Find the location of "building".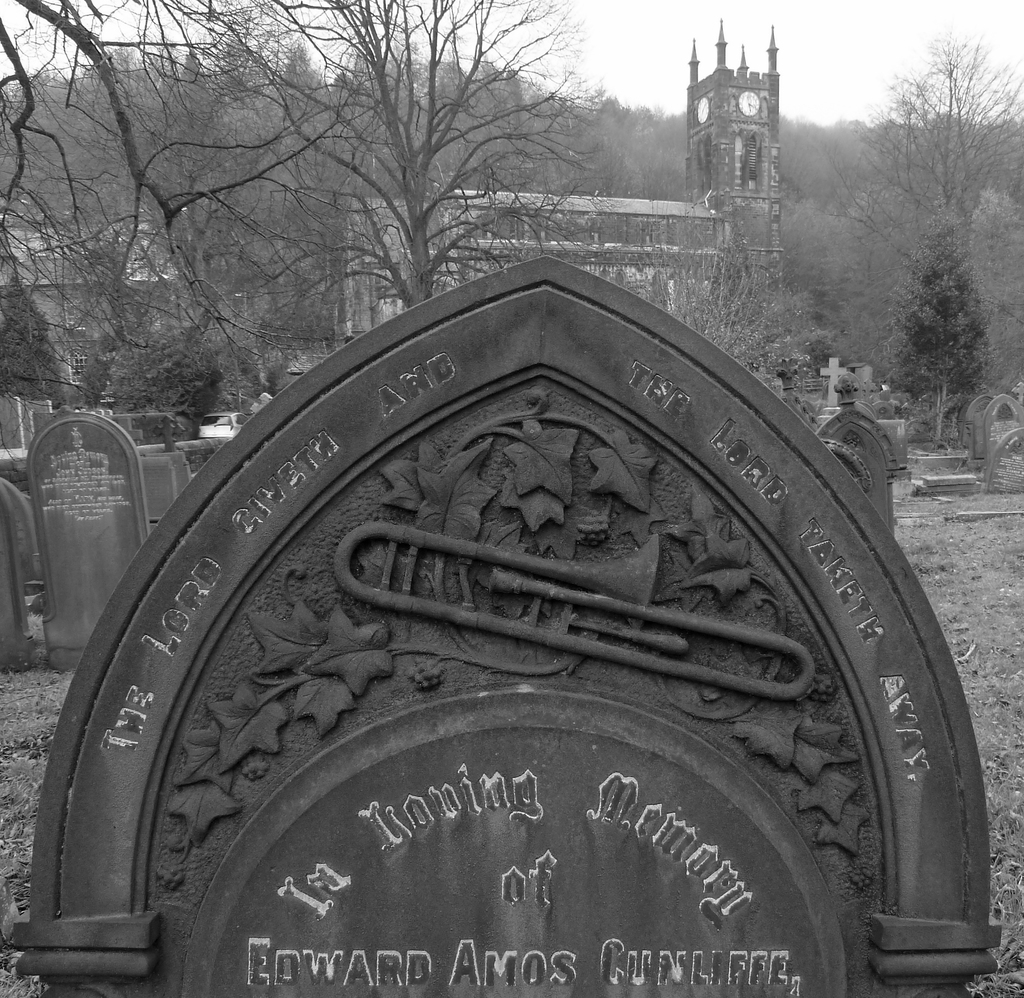
Location: locate(343, 20, 781, 385).
